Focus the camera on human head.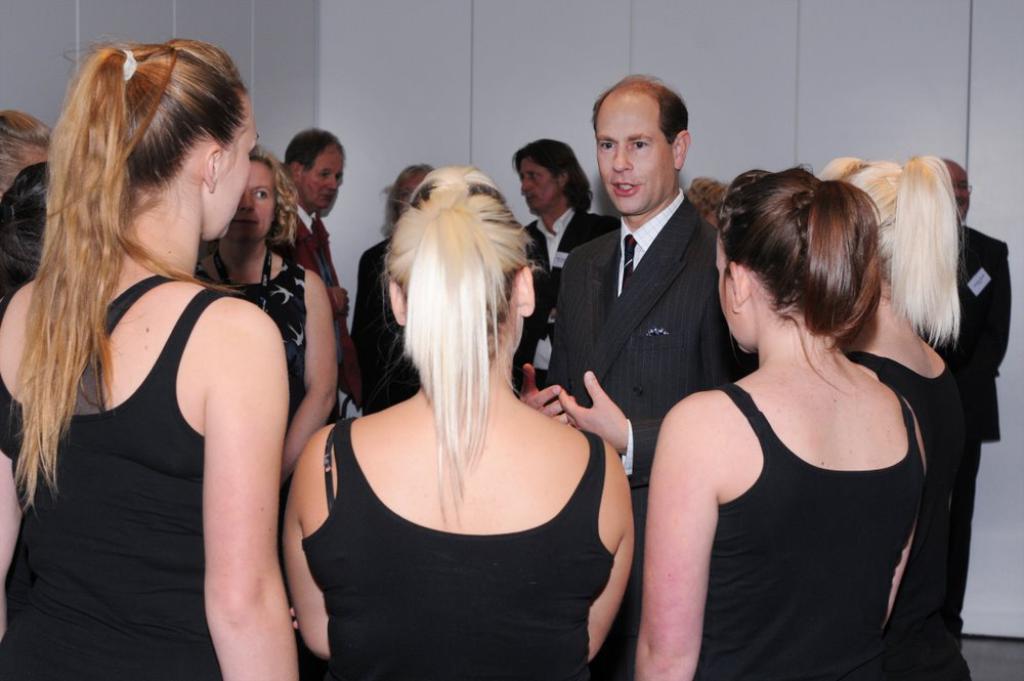
Focus region: x1=511 y1=138 x2=592 y2=215.
